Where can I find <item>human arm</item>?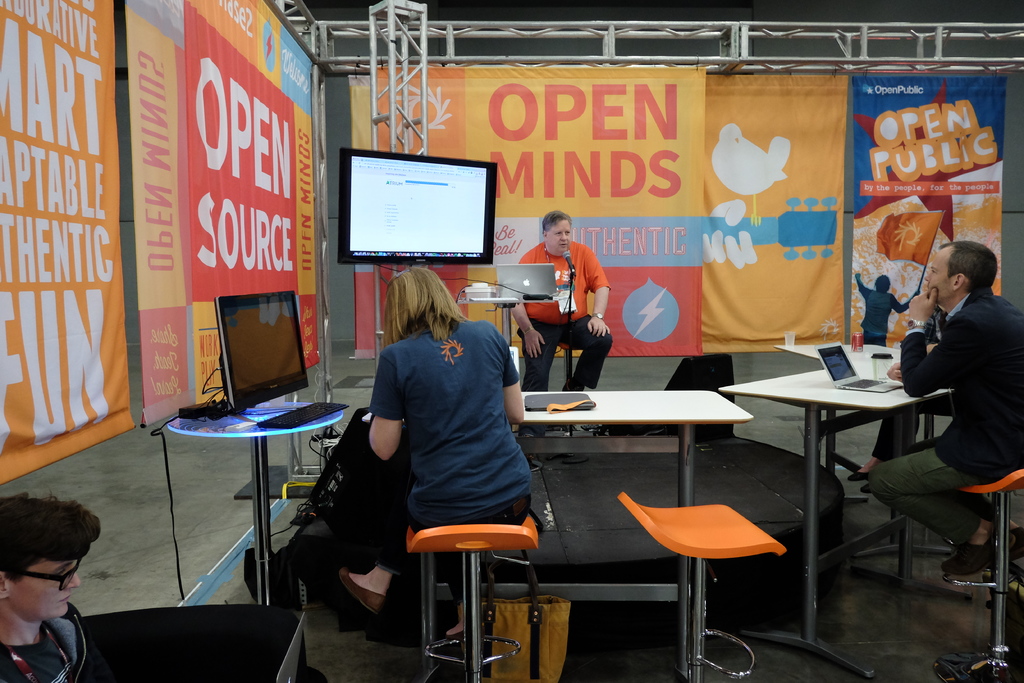
You can find it at detection(357, 345, 402, 466).
